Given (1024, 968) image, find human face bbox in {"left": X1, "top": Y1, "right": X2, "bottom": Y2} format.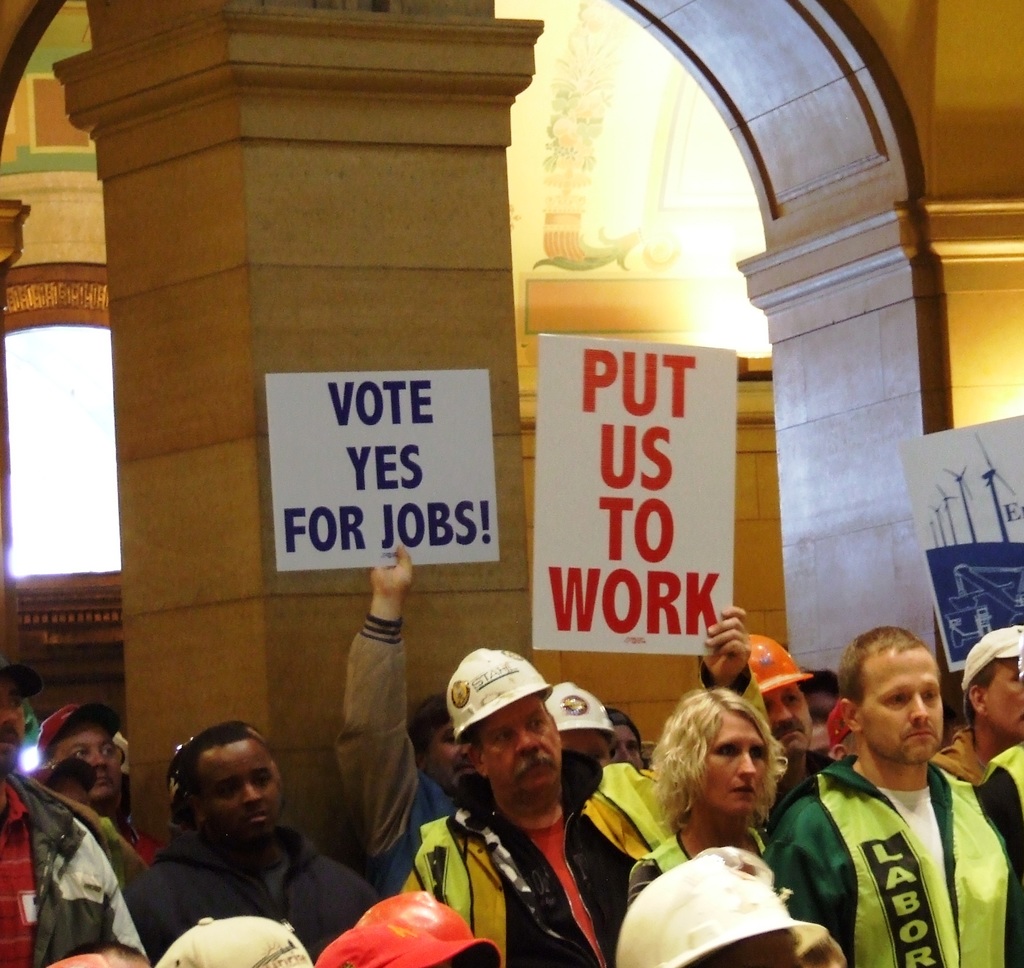
{"left": 549, "top": 729, "right": 605, "bottom": 766}.
